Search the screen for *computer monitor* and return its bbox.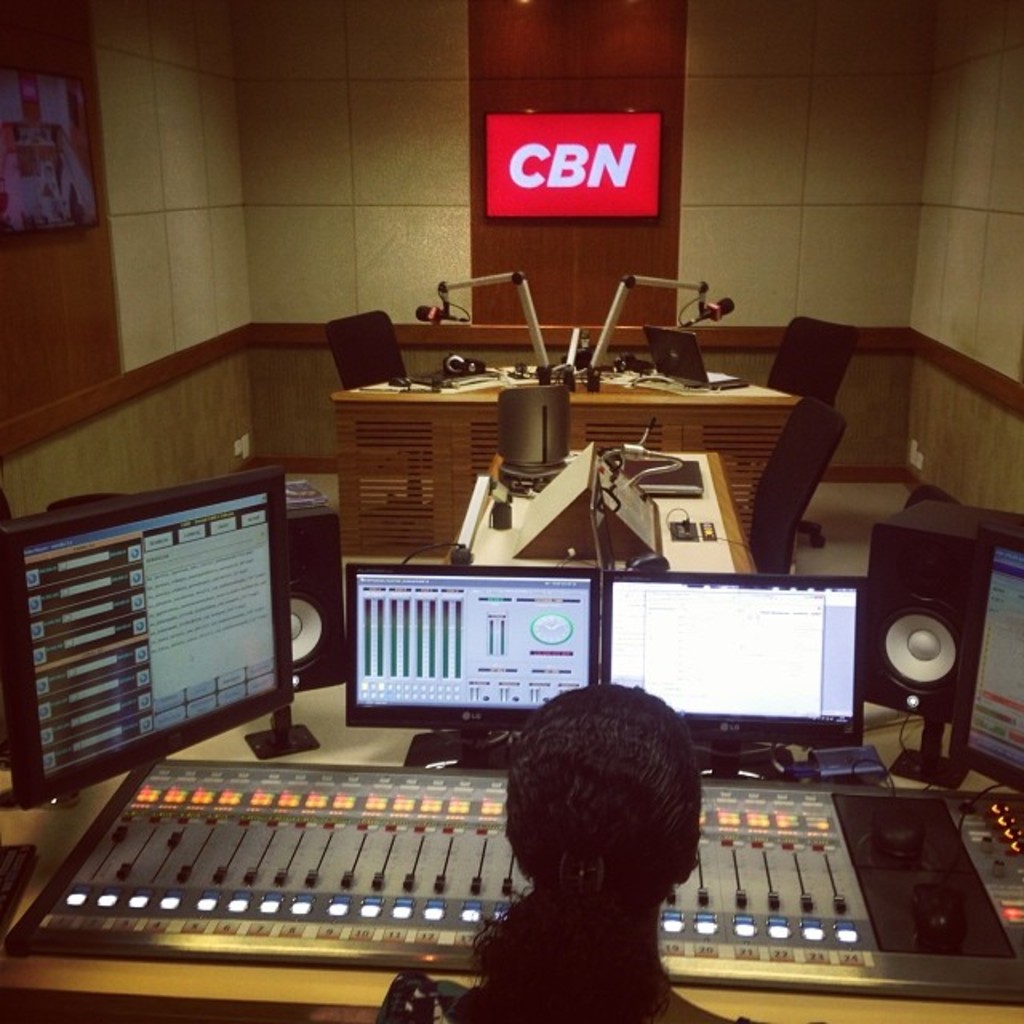
Found: x1=955, y1=517, x2=1022, y2=800.
